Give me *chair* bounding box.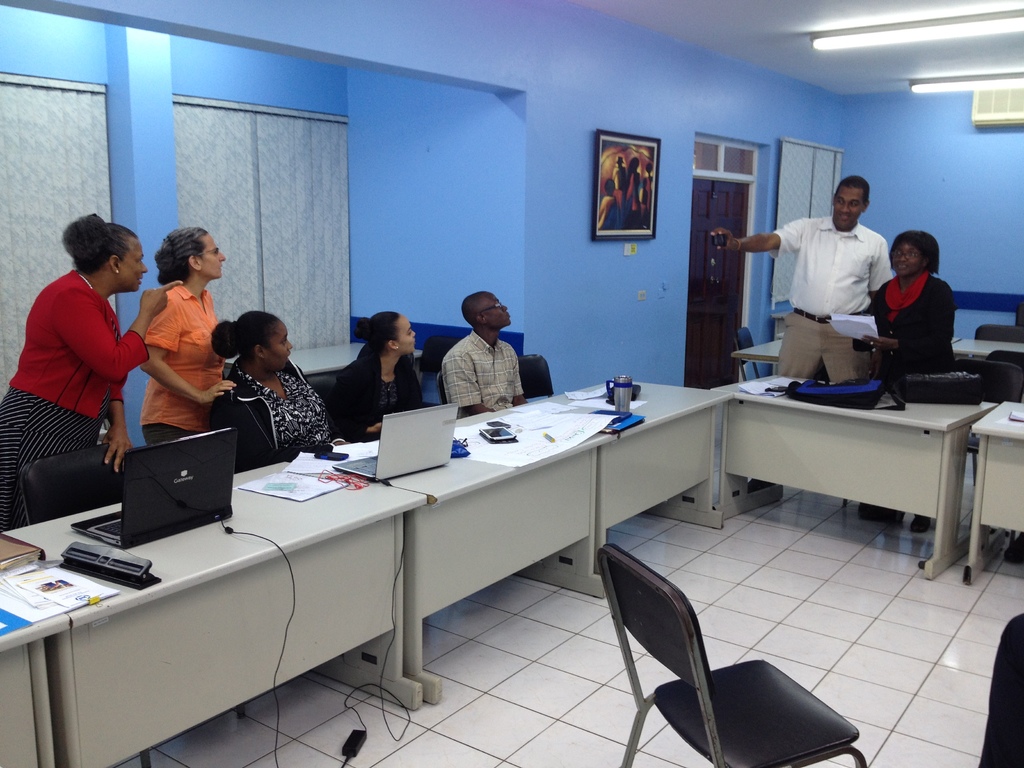
x1=730 y1=328 x2=763 y2=385.
